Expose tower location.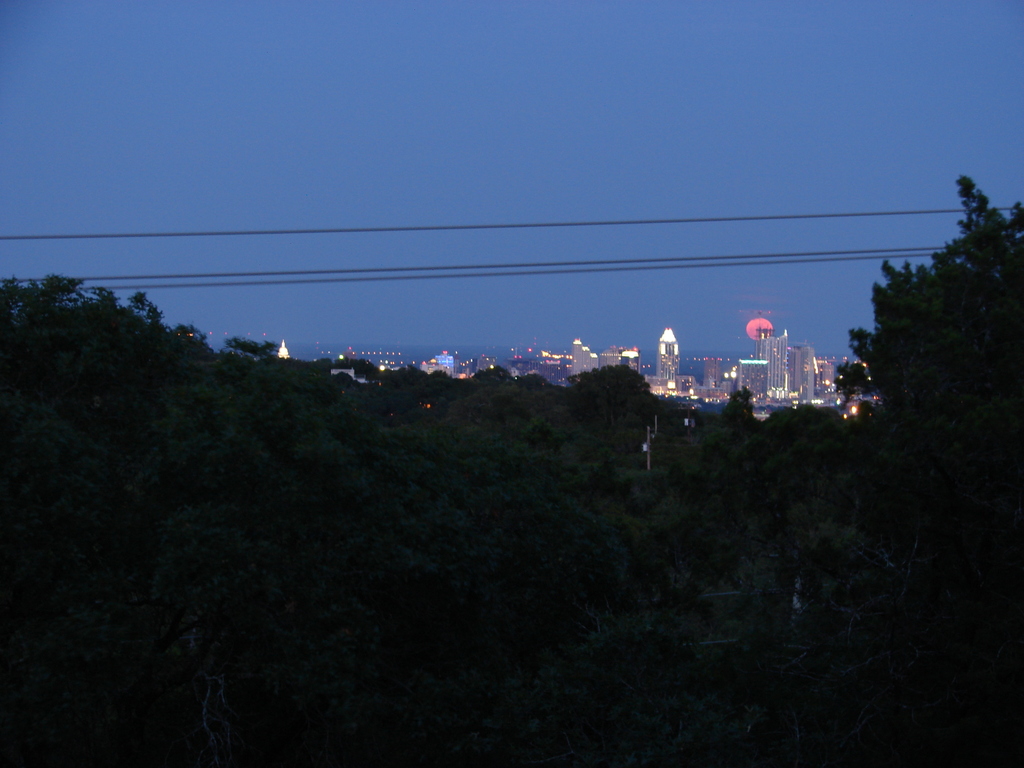
Exposed at 755:330:800:403.
